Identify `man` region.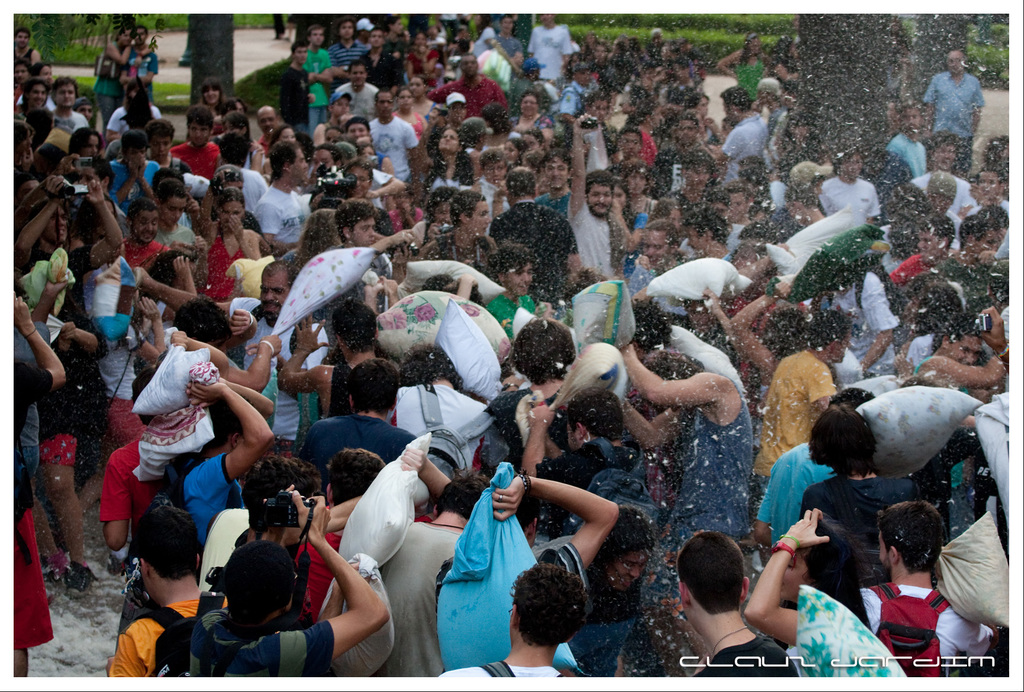
Region: left=754, top=305, right=852, bottom=508.
